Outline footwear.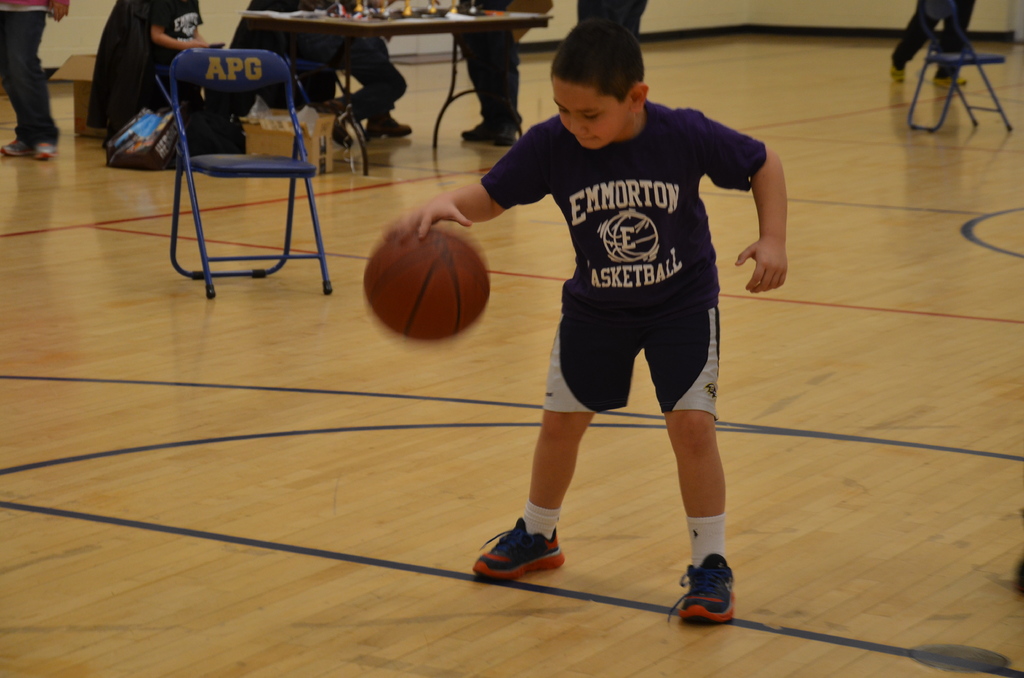
Outline: 366 109 415 140.
